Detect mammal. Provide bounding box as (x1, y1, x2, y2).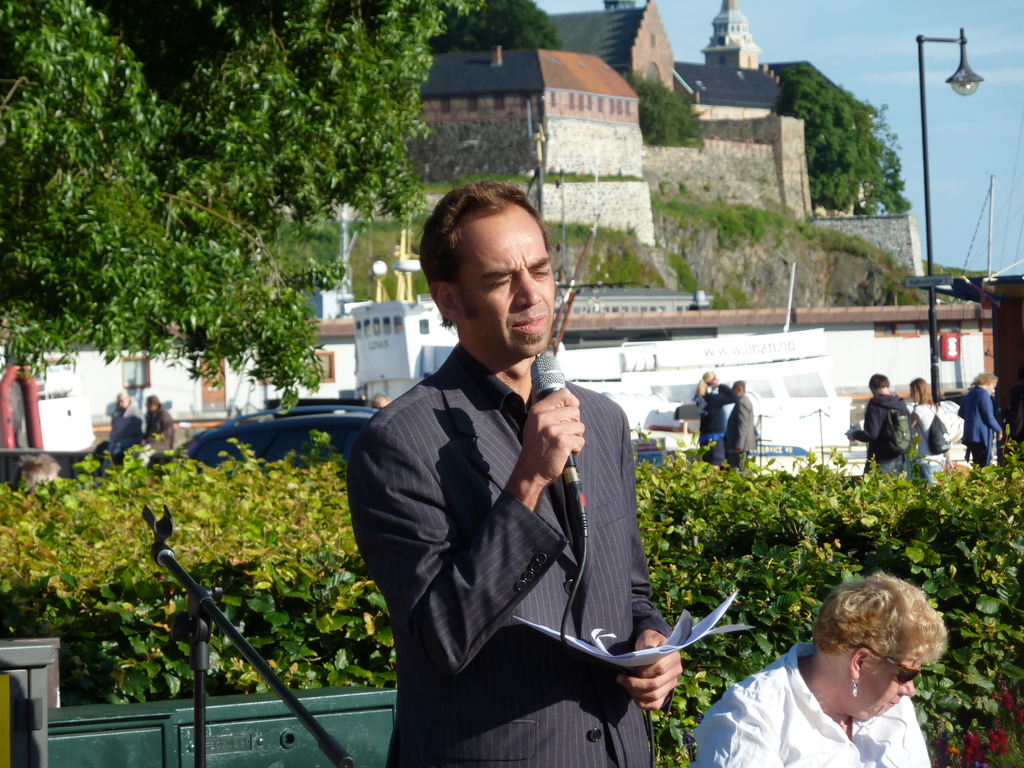
(107, 387, 149, 458).
